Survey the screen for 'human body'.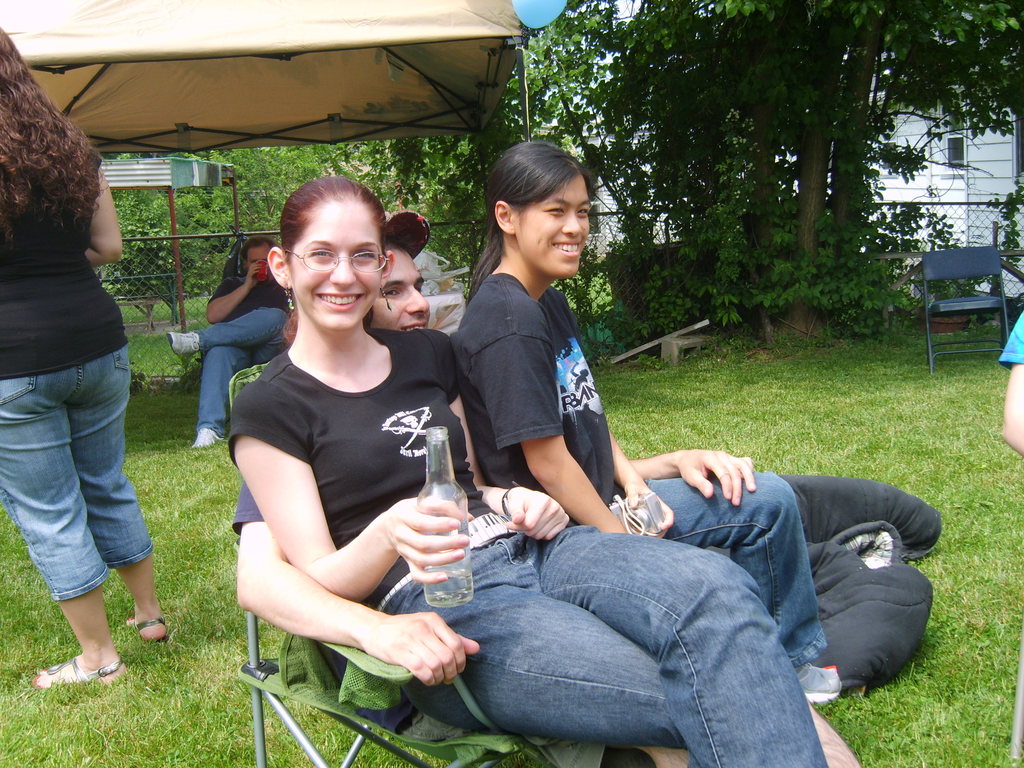
Survey found: [left=3, top=95, right=145, bottom=676].
